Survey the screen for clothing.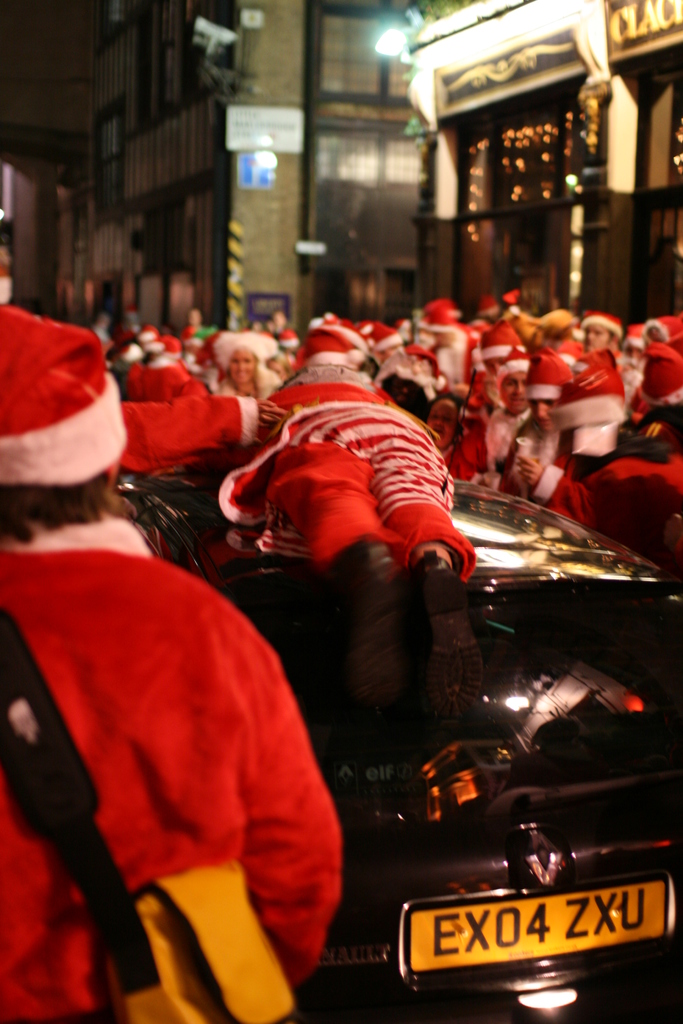
Survey found: [left=117, top=367, right=254, bottom=447].
